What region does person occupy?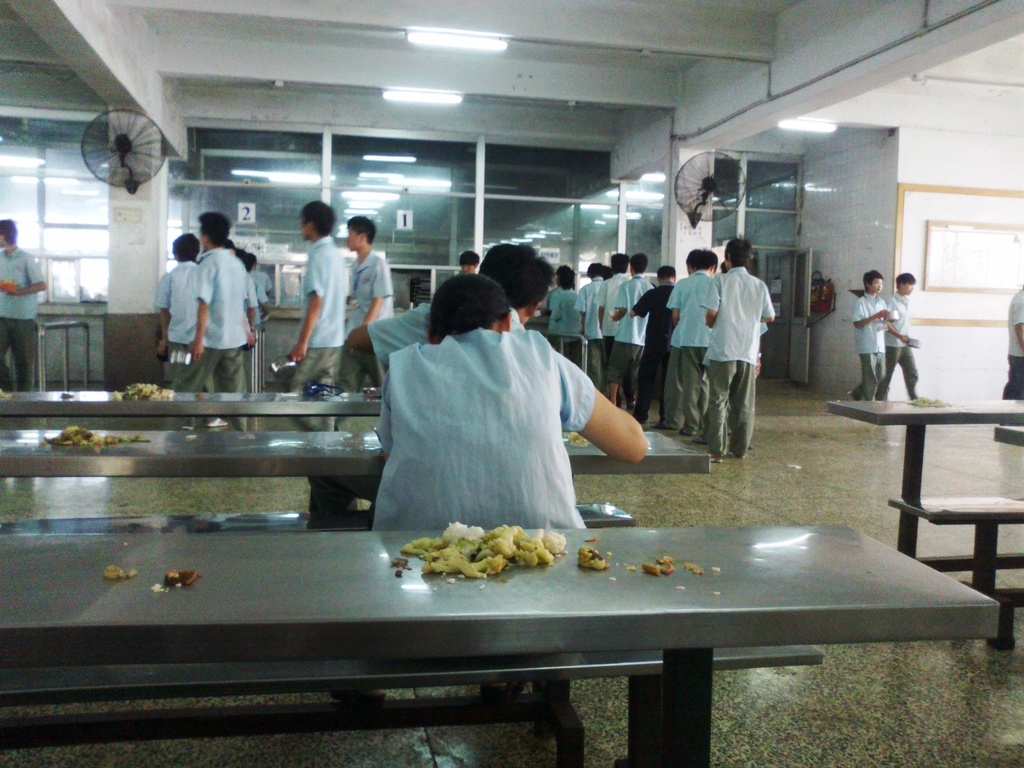
box(365, 268, 648, 692).
